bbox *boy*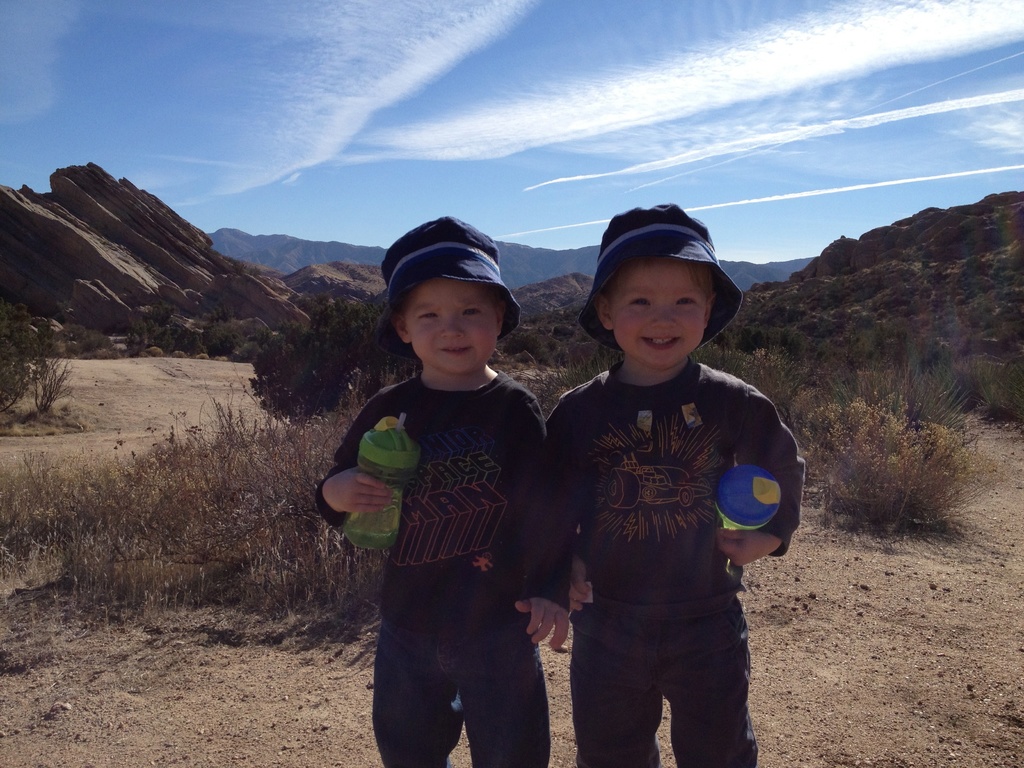
317,220,572,756
